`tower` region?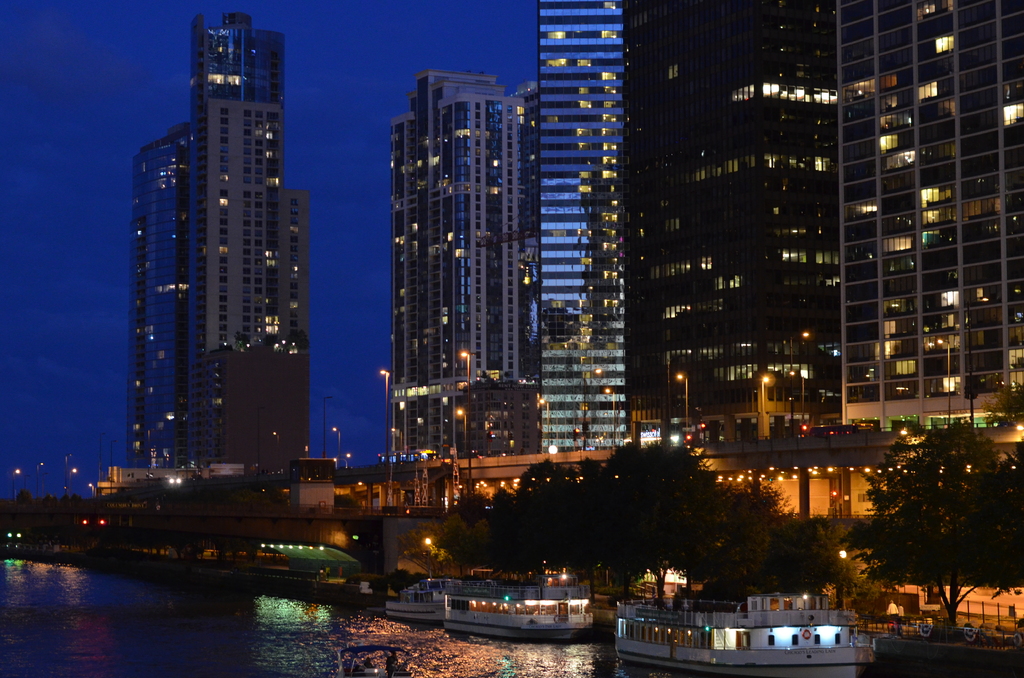
[x1=530, y1=2, x2=632, y2=441]
